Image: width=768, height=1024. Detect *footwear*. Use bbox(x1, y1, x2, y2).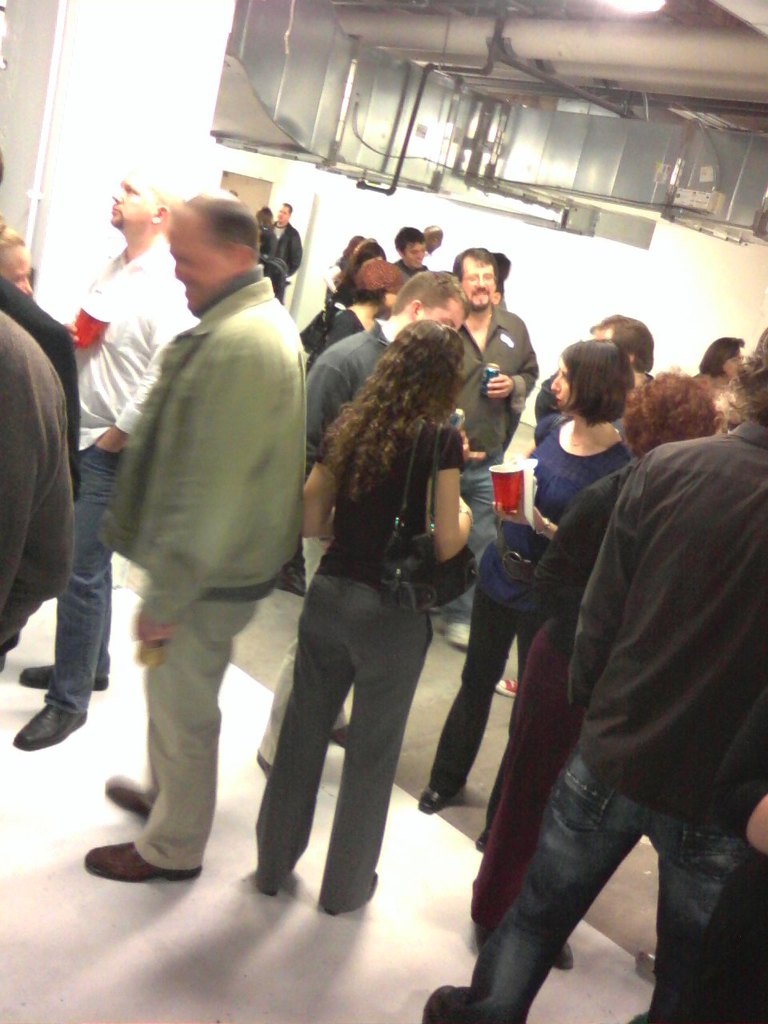
bbox(326, 868, 377, 915).
